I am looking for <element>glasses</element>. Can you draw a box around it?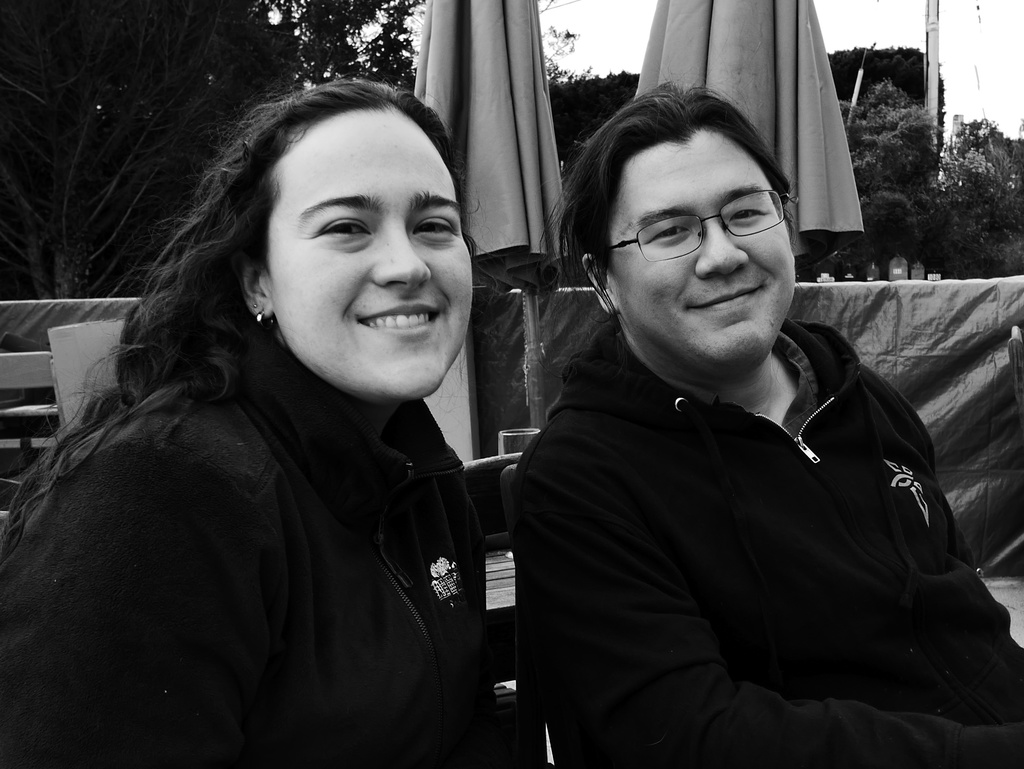
Sure, the bounding box is box(604, 190, 790, 262).
